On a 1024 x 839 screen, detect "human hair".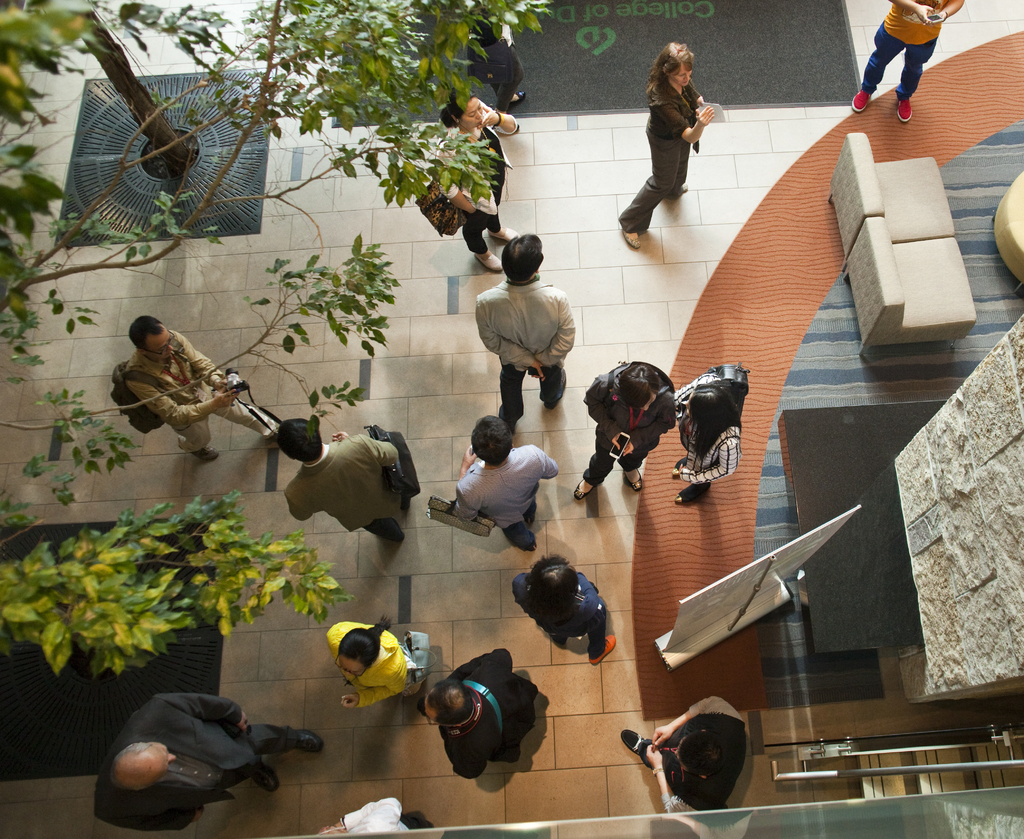
{"x1": 472, "y1": 414, "x2": 515, "y2": 469}.
